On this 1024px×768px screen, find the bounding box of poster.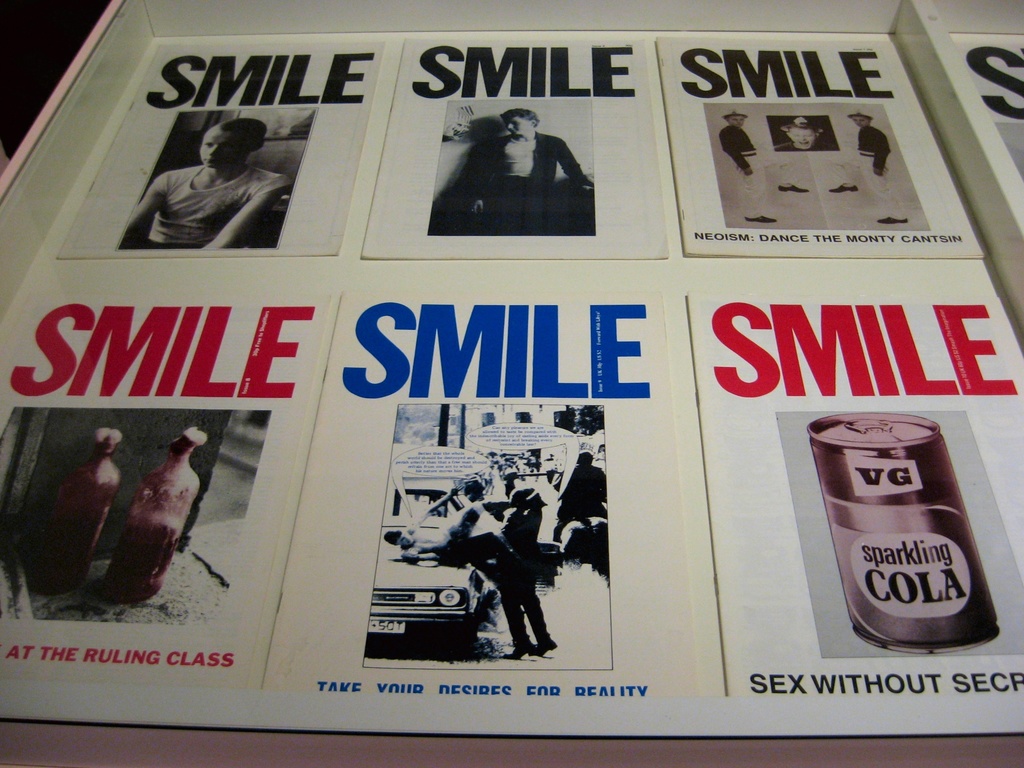
Bounding box: <region>689, 286, 1023, 704</region>.
